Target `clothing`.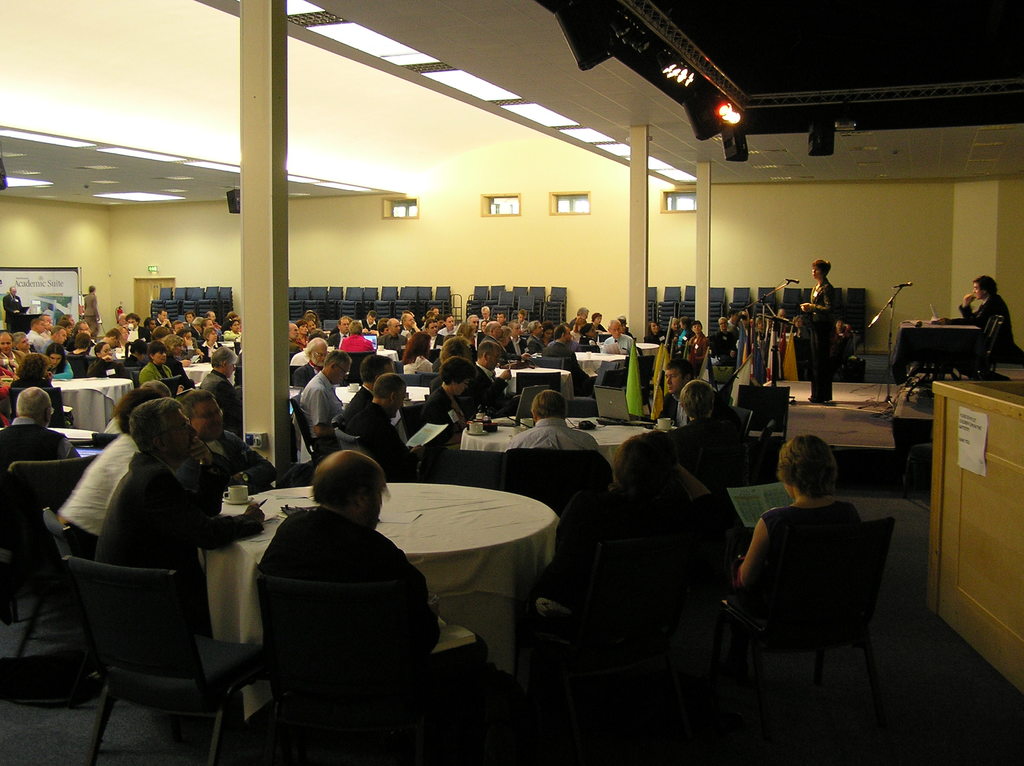
Target region: {"left": 601, "top": 331, "right": 636, "bottom": 372}.
